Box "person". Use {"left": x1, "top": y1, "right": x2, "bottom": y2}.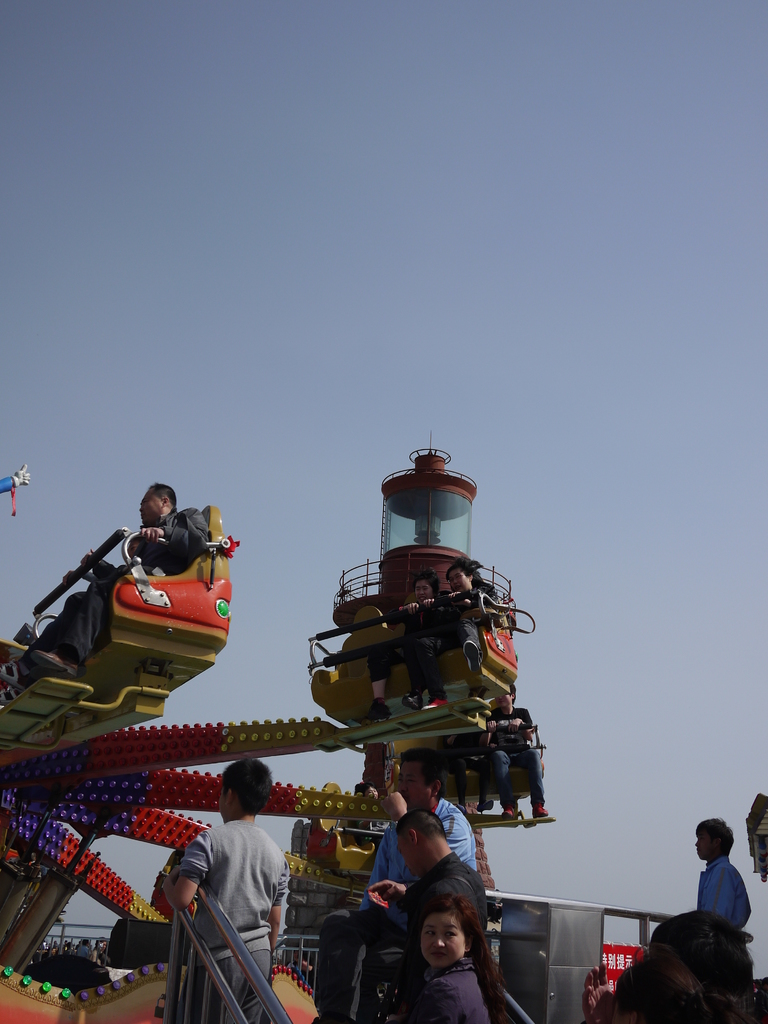
{"left": 310, "top": 755, "right": 479, "bottom": 1023}.
